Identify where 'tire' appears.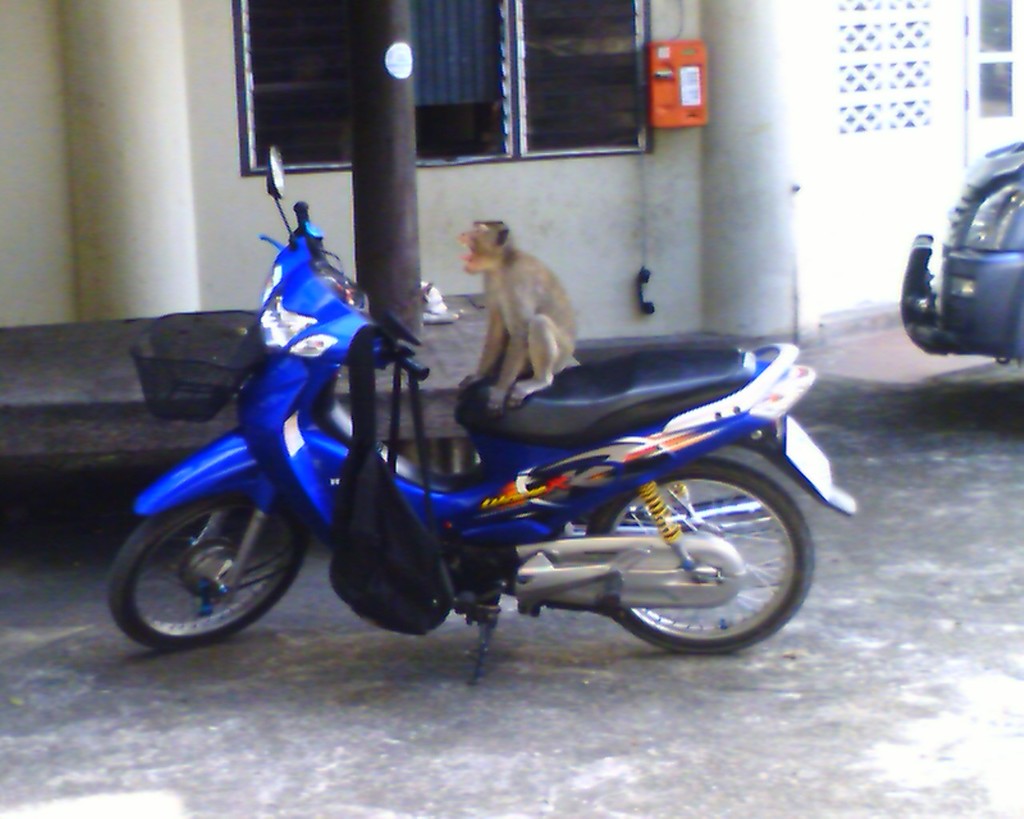
Appears at crop(583, 456, 810, 653).
